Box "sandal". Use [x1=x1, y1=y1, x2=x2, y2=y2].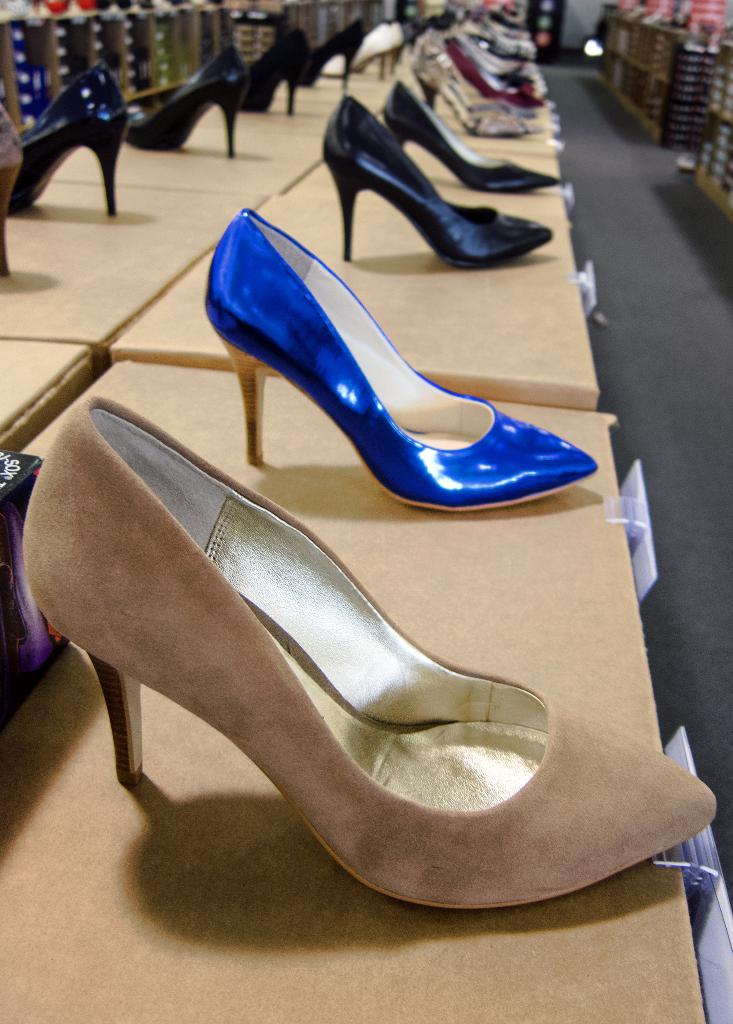
[x1=20, y1=393, x2=718, y2=913].
